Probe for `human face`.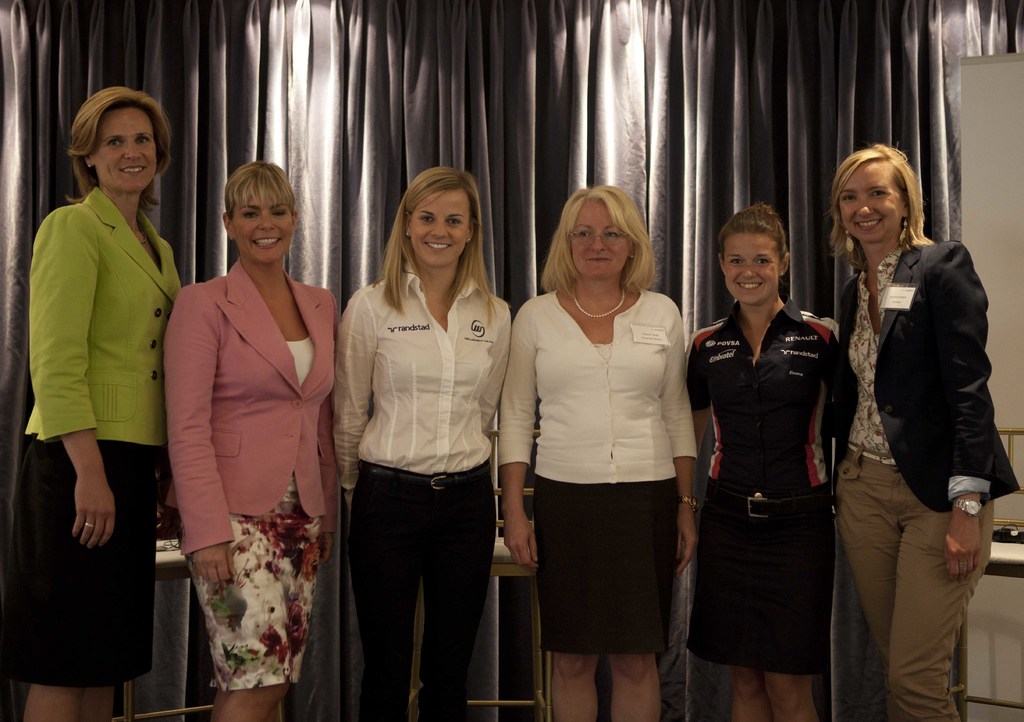
Probe result: [left=227, top=183, right=292, bottom=257].
